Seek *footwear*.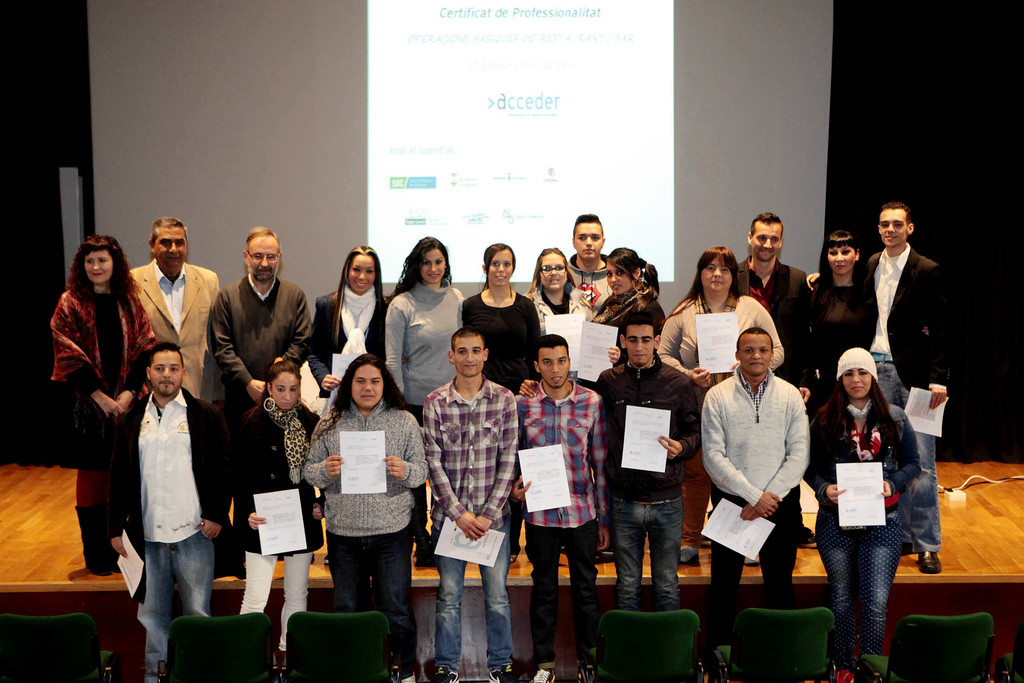
<region>507, 554, 516, 563</region>.
